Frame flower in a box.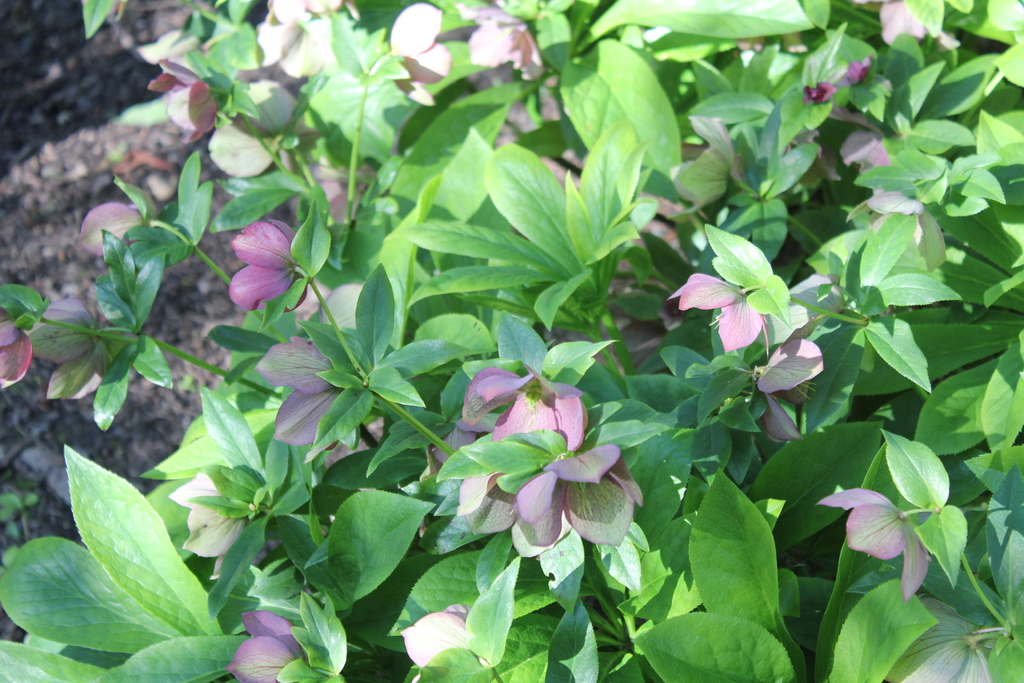
<box>455,362,645,546</box>.
